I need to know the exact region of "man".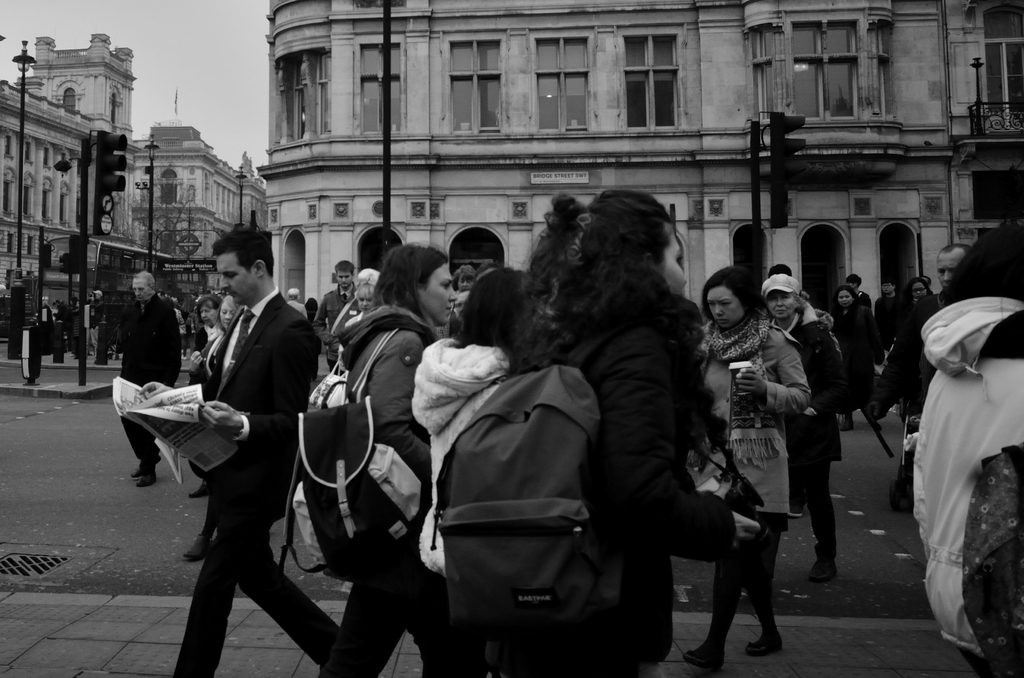
Region: <box>90,289,108,364</box>.
